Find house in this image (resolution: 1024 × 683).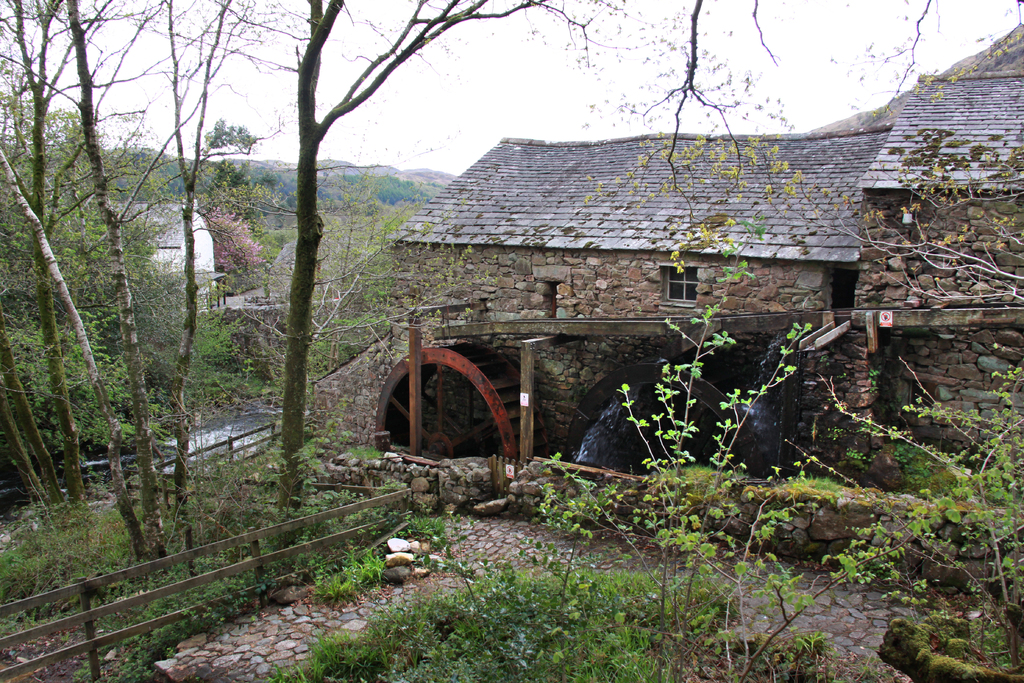
303:70:1023:449.
